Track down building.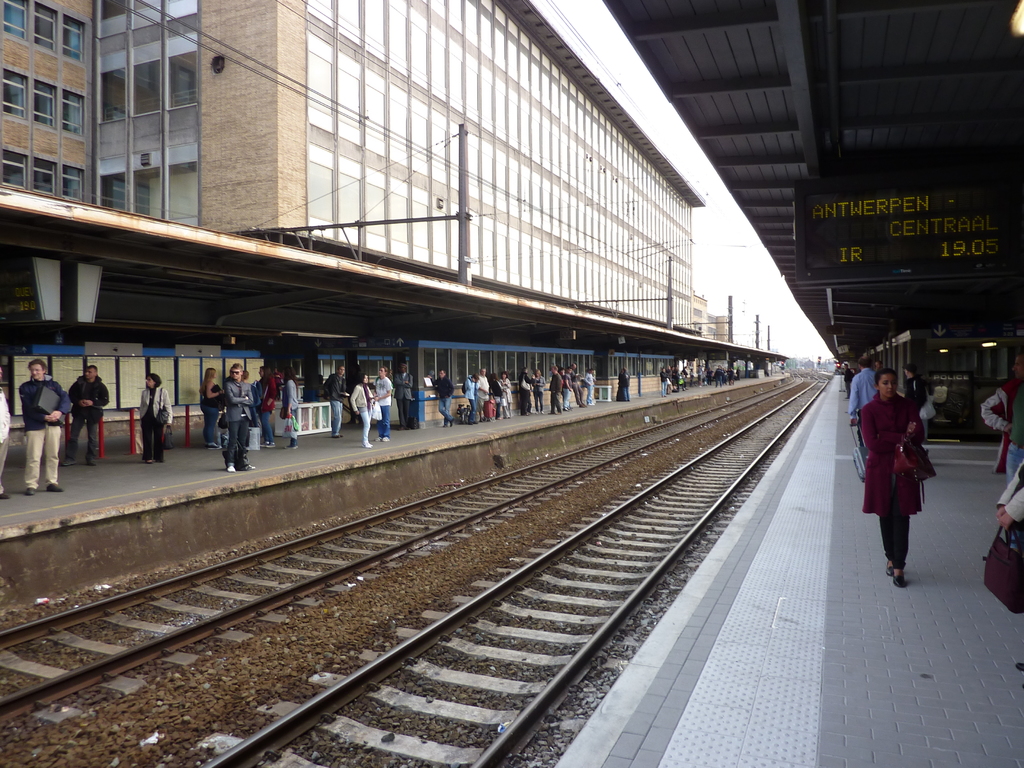
Tracked to x1=691, y1=288, x2=730, y2=337.
